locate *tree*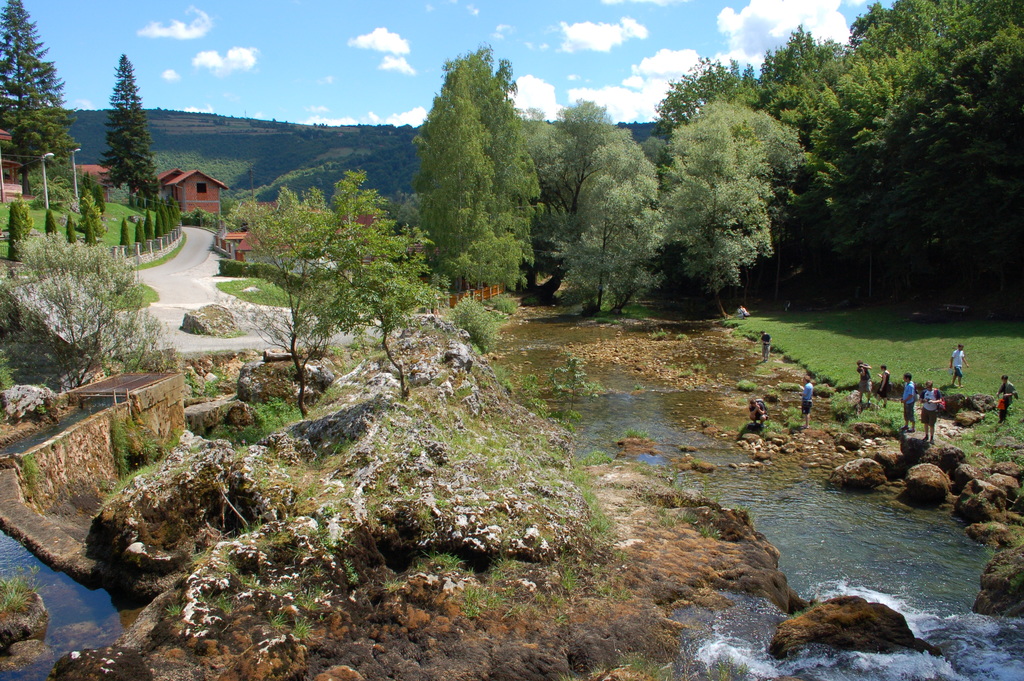
40/209/58/242
